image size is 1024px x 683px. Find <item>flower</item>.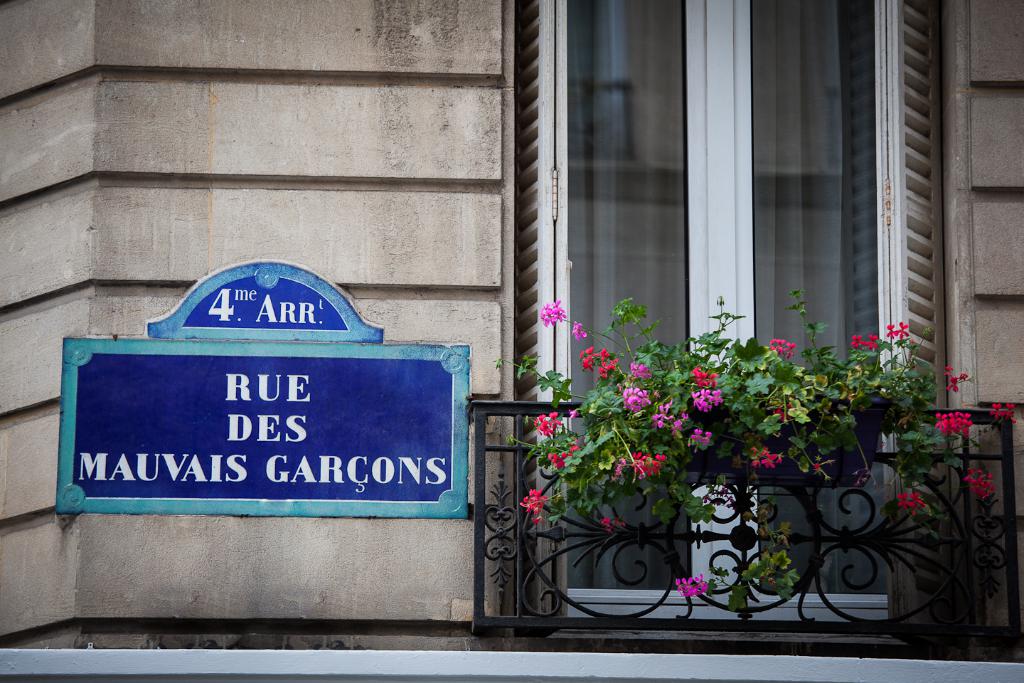
l=1001, t=401, r=1018, b=425.
